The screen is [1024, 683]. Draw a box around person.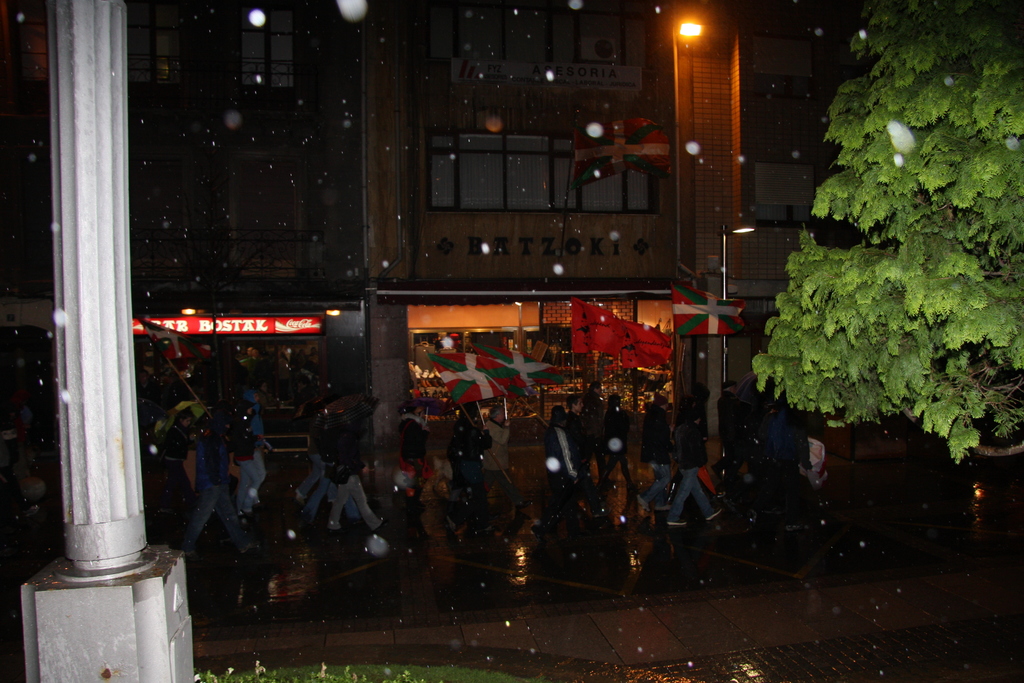
region(543, 404, 611, 532).
